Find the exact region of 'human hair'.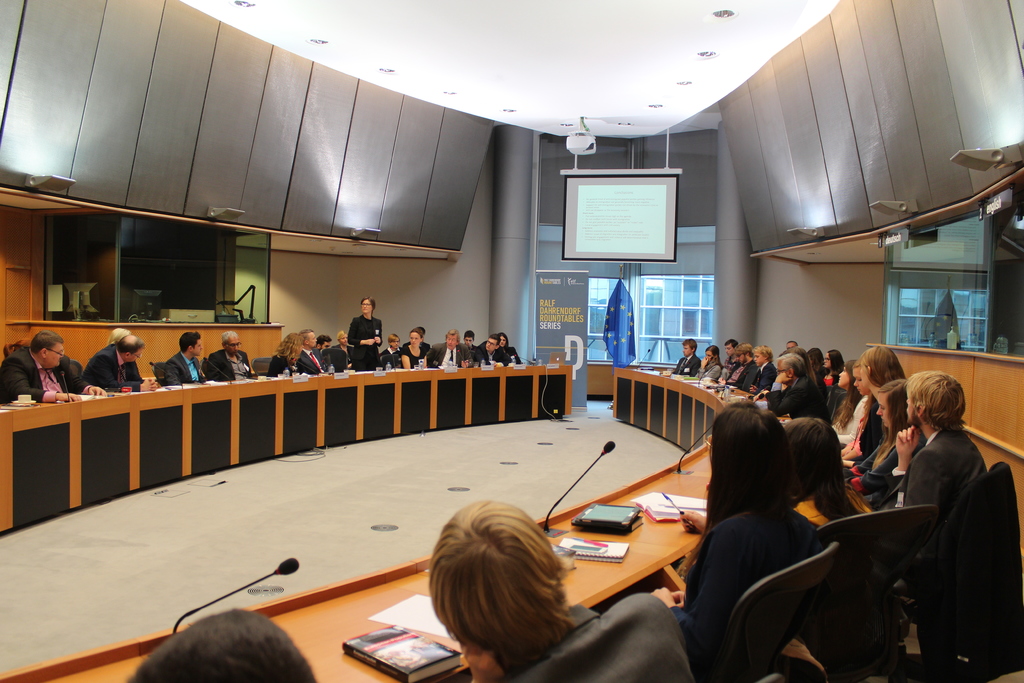
Exact region: BBox(388, 333, 401, 346).
